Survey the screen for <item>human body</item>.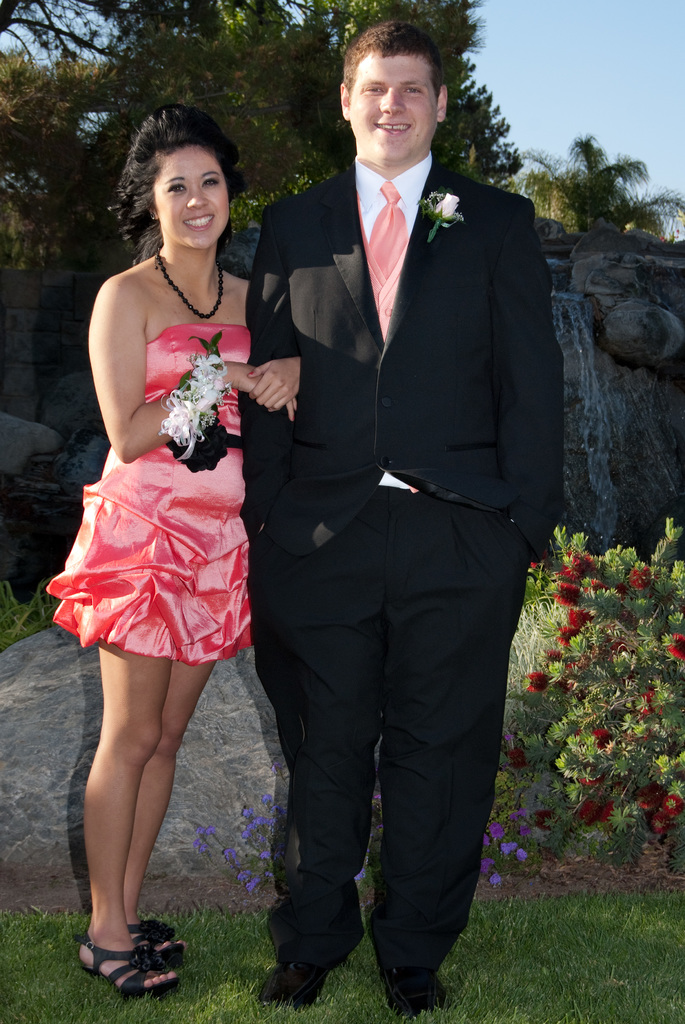
Survey found: 56/59/333/988.
